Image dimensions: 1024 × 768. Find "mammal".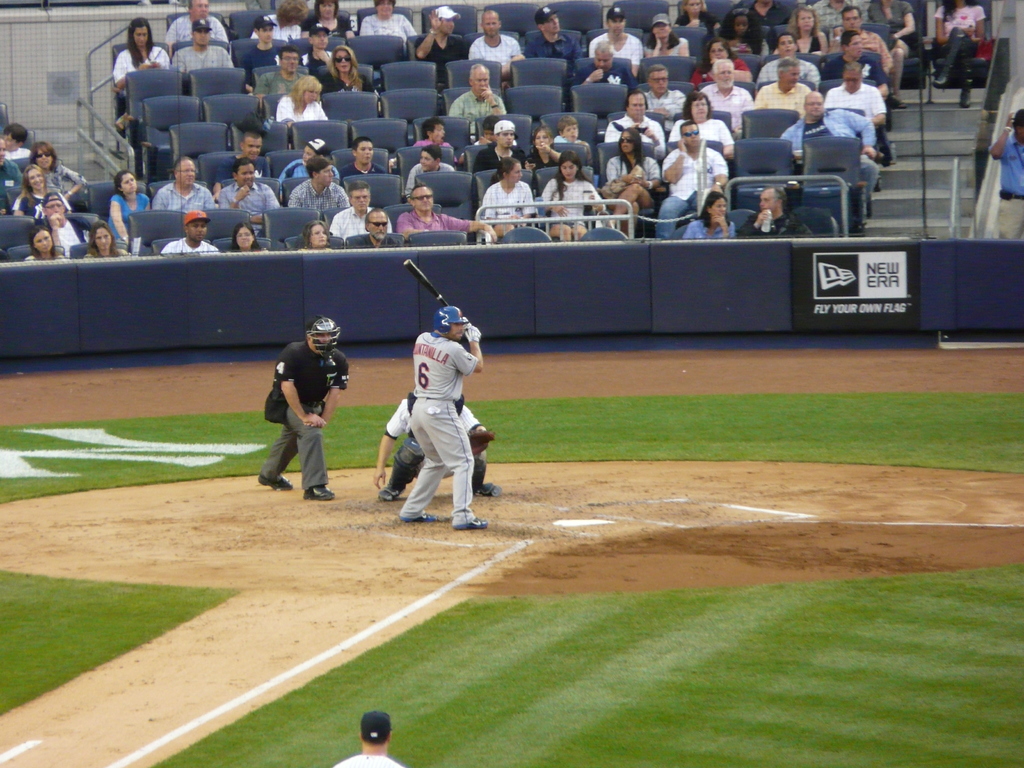
(left=157, top=206, right=220, bottom=252).
